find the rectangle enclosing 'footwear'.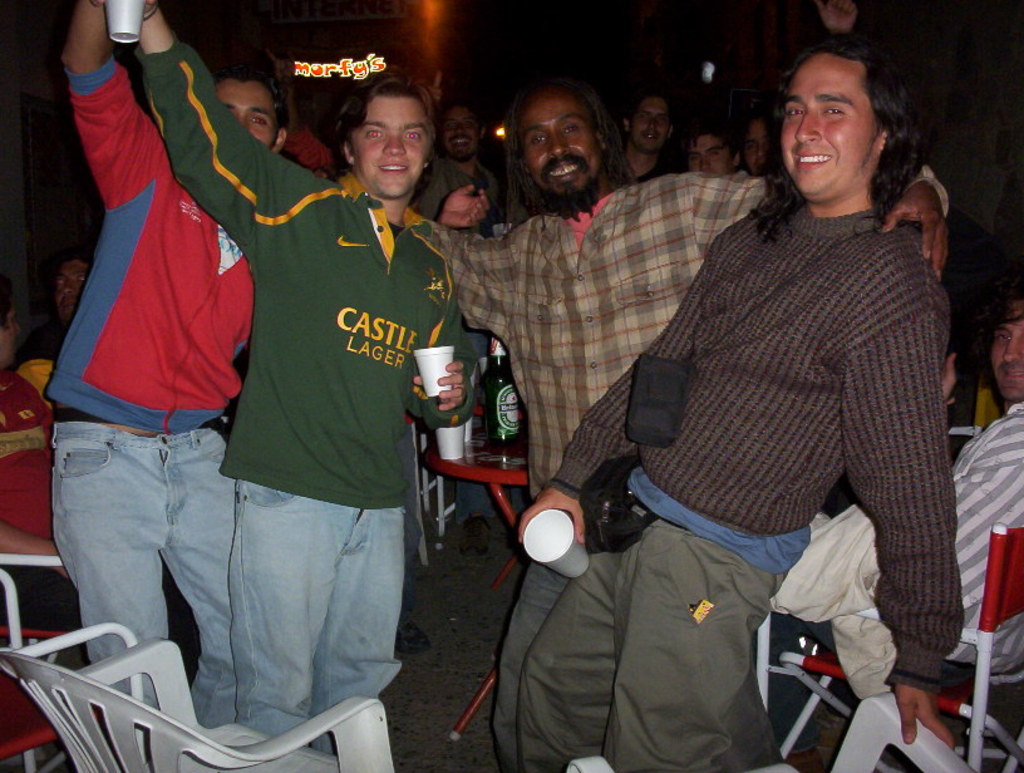
<region>395, 611, 437, 654</region>.
